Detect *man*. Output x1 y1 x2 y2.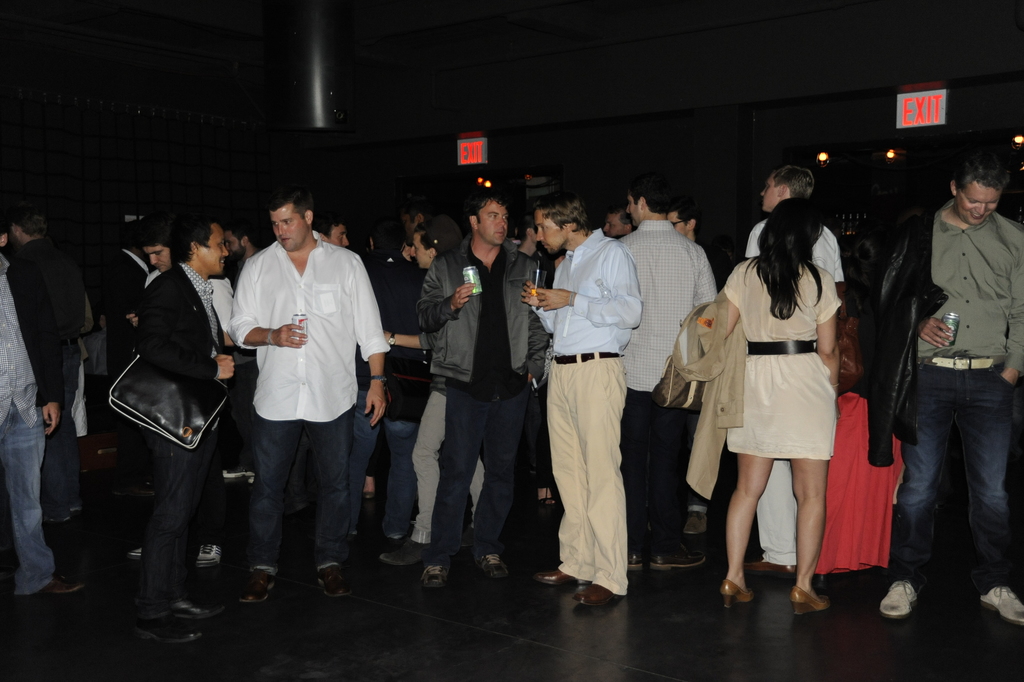
748 166 844 574.
